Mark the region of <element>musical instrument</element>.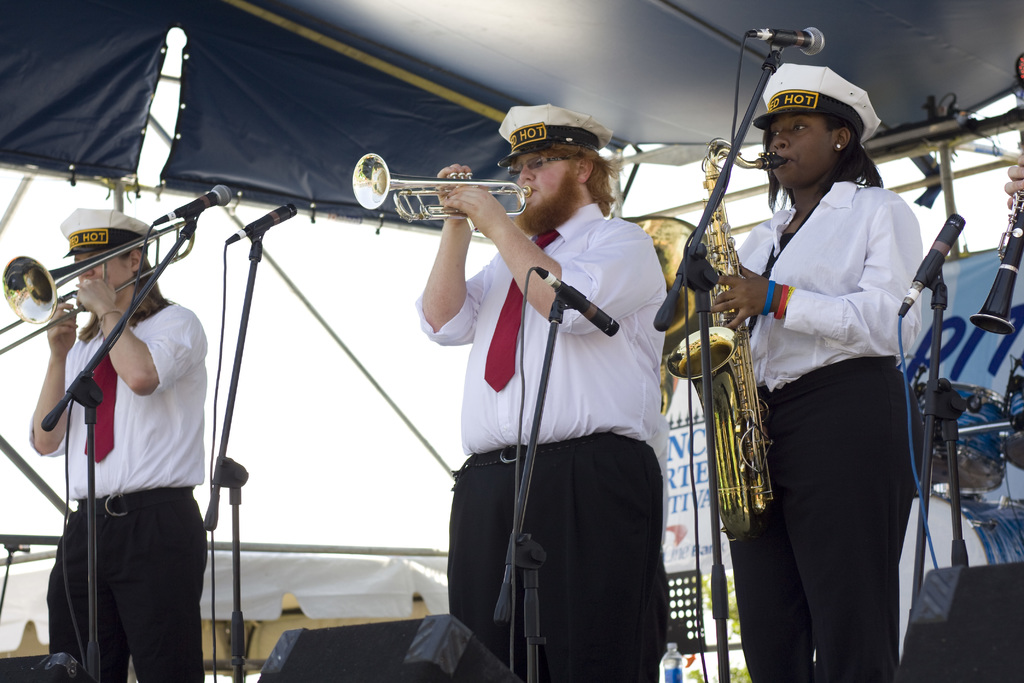
Region: <box>916,381,1002,502</box>.
